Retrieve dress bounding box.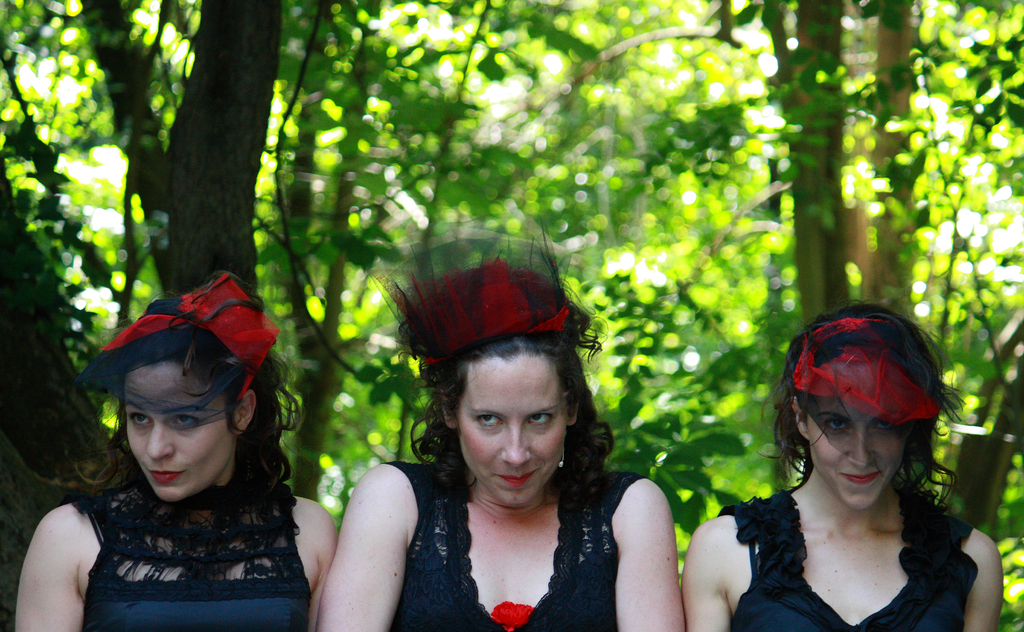
Bounding box: (x1=40, y1=446, x2=331, y2=601).
